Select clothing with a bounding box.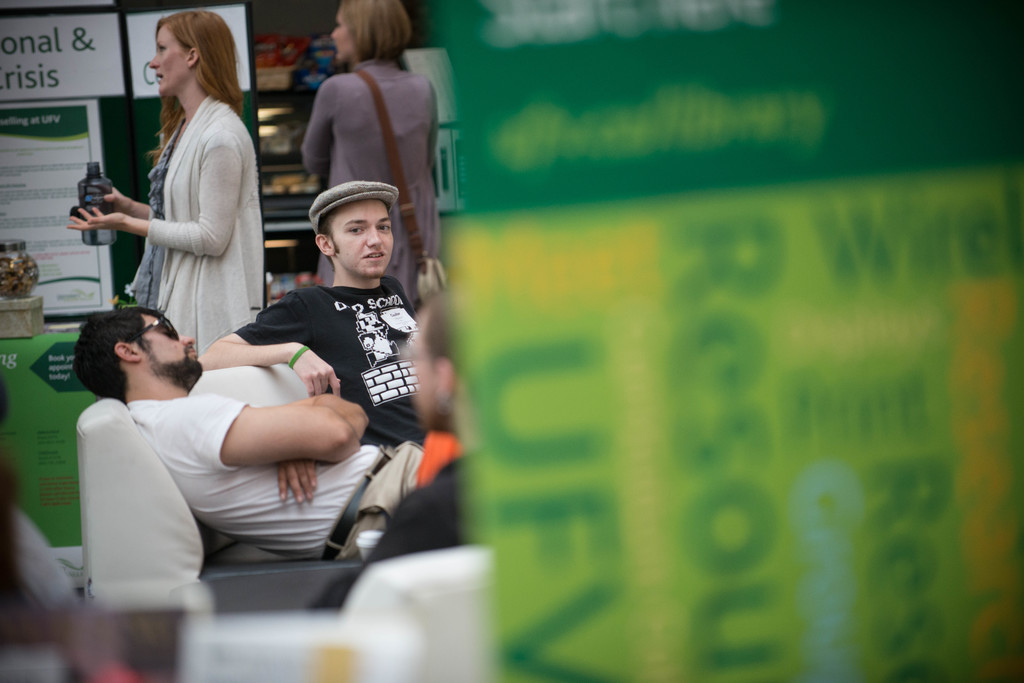
rect(132, 364, 388, 557).
